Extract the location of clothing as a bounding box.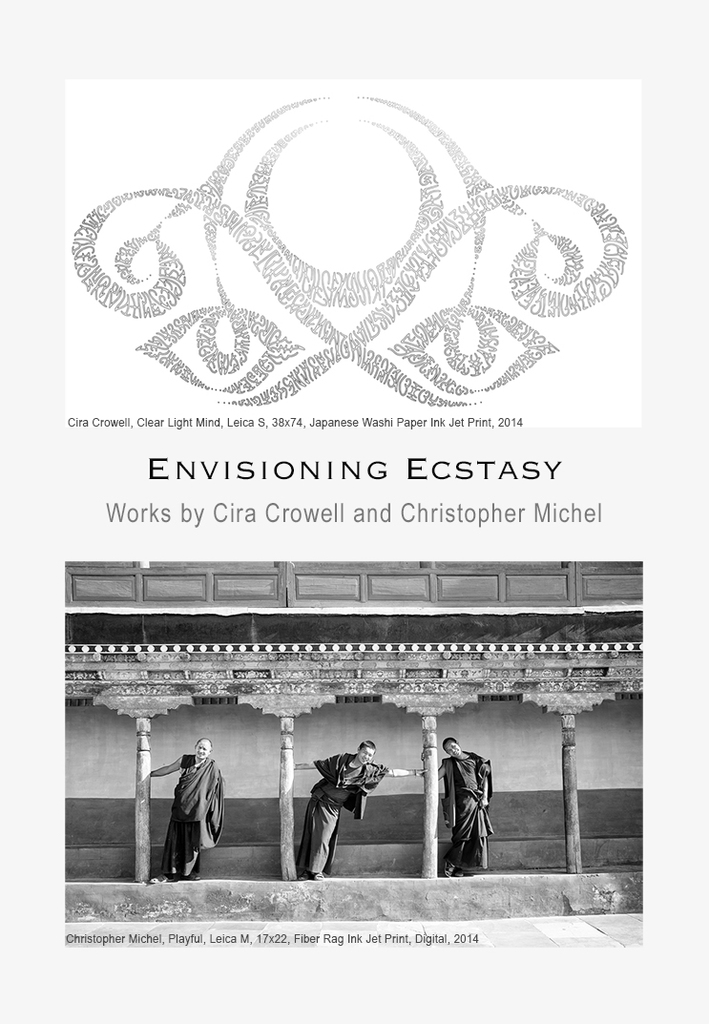
locate(170, 758, 231, 884).
